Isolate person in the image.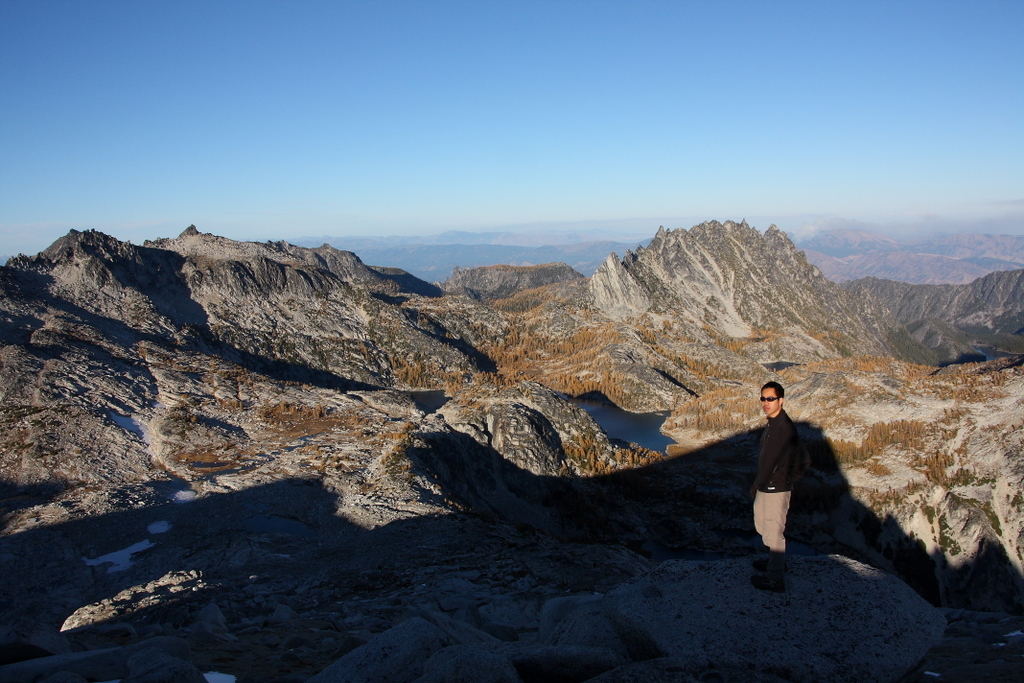
Isolated region: BBox(755, 378, 792, 553).
